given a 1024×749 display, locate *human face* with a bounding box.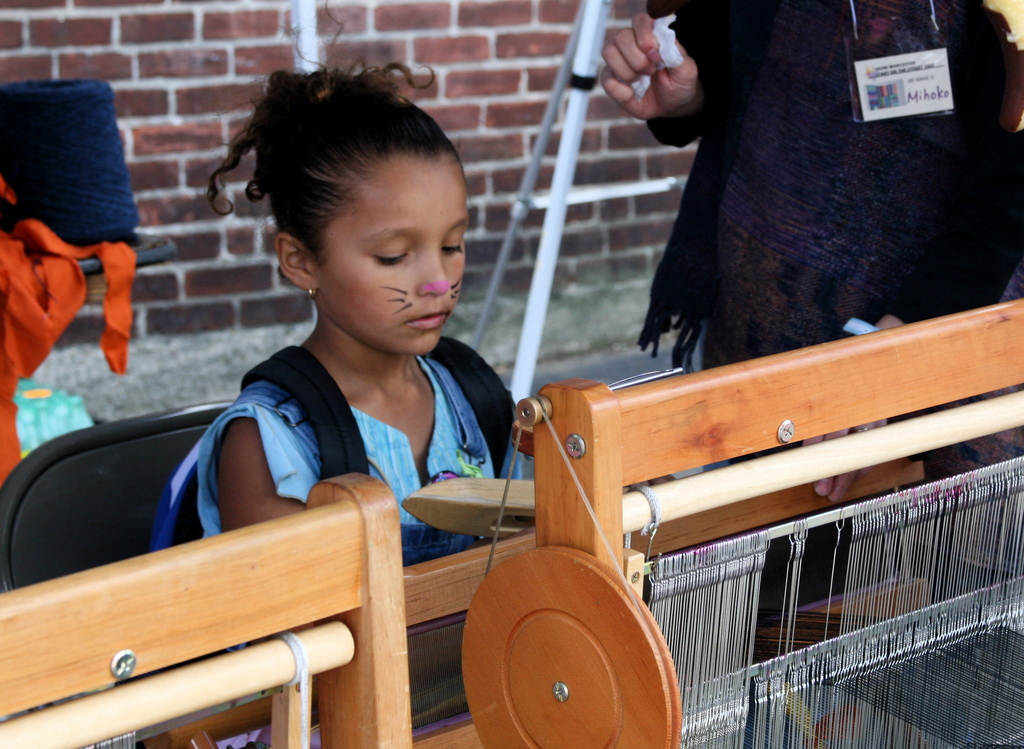
Located: rect(322, 159, 470, 356).
